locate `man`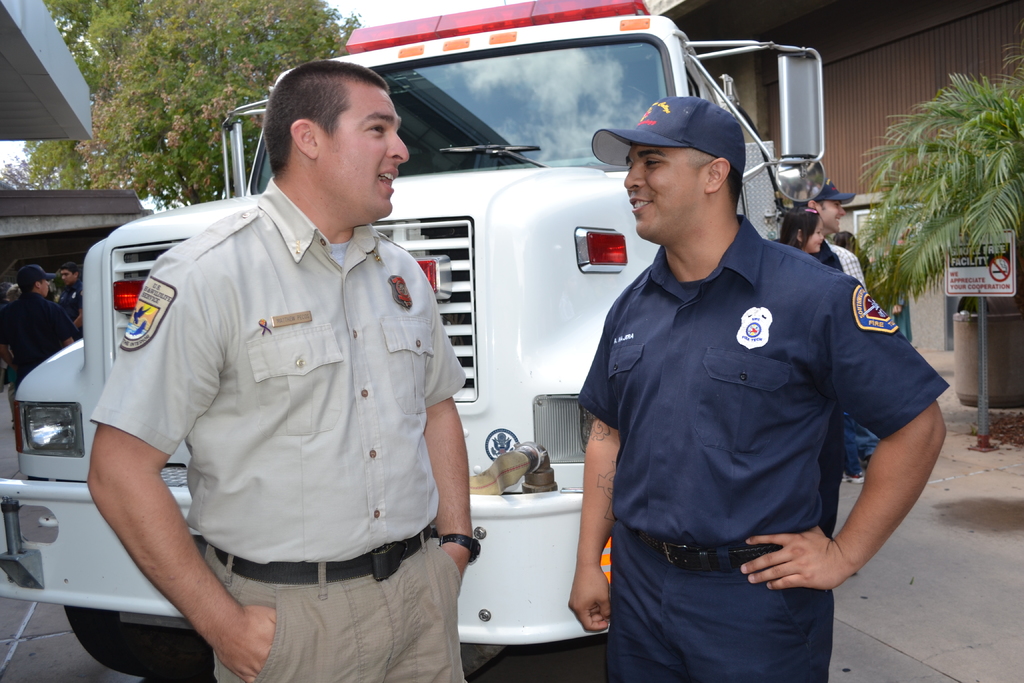
(564, 99, 948, 682)
